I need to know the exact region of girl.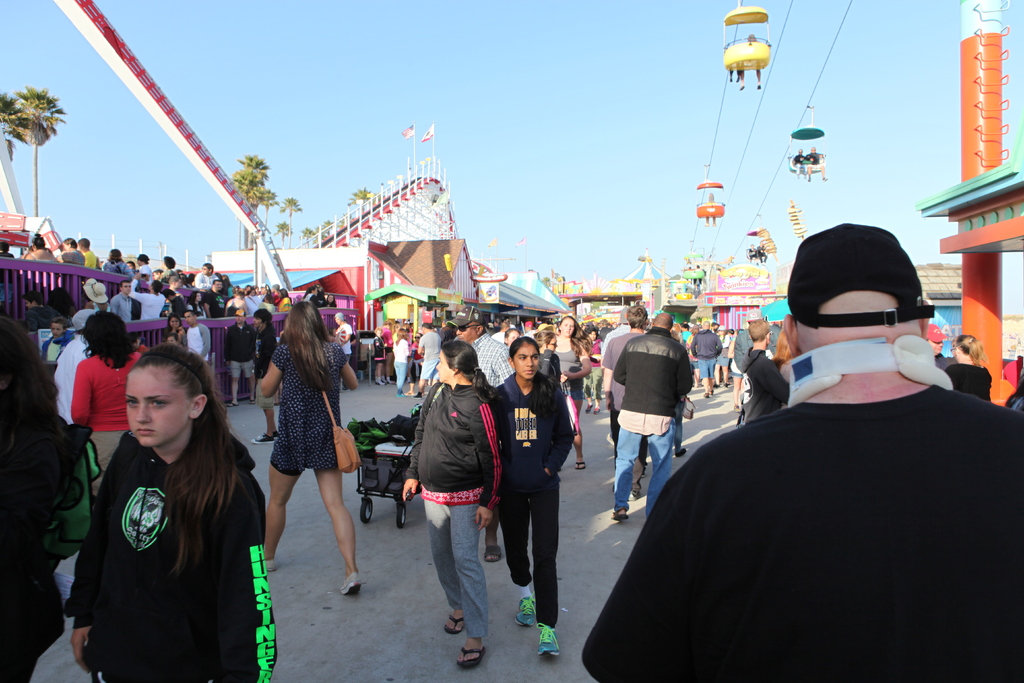
Region: region(167, 314, 188, 344).
